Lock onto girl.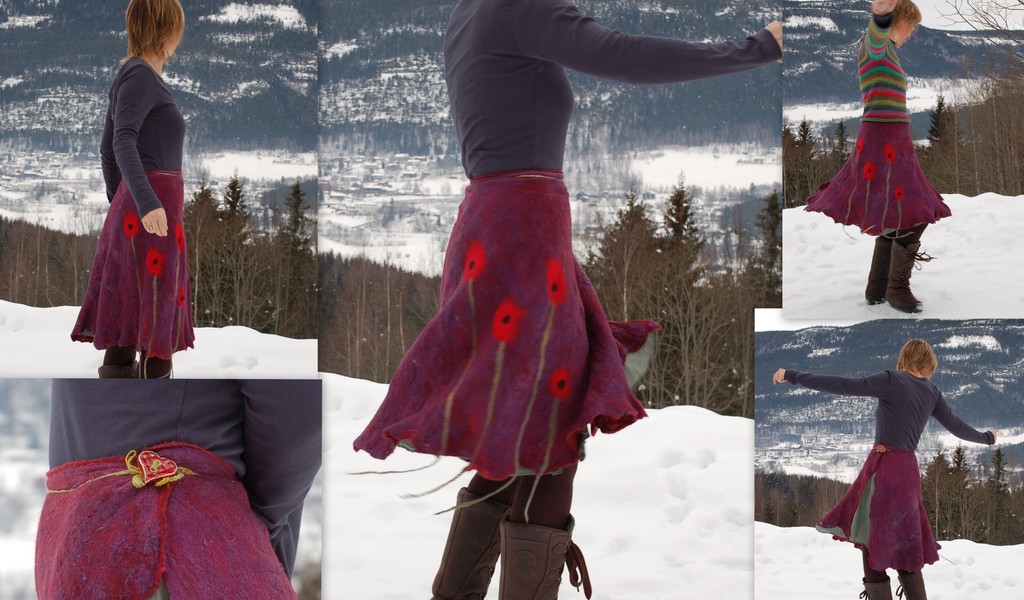
Locked: select_region(774, 339, 997, 599).
